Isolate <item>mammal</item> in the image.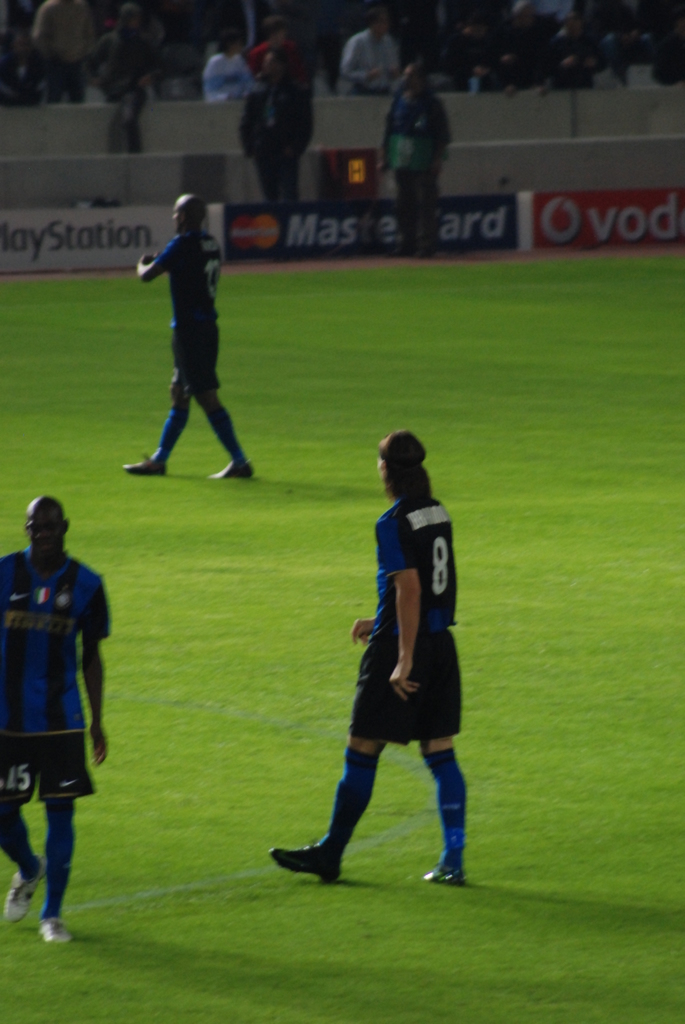
Isolated region: <region>198, 24, 269, 105</region>.
